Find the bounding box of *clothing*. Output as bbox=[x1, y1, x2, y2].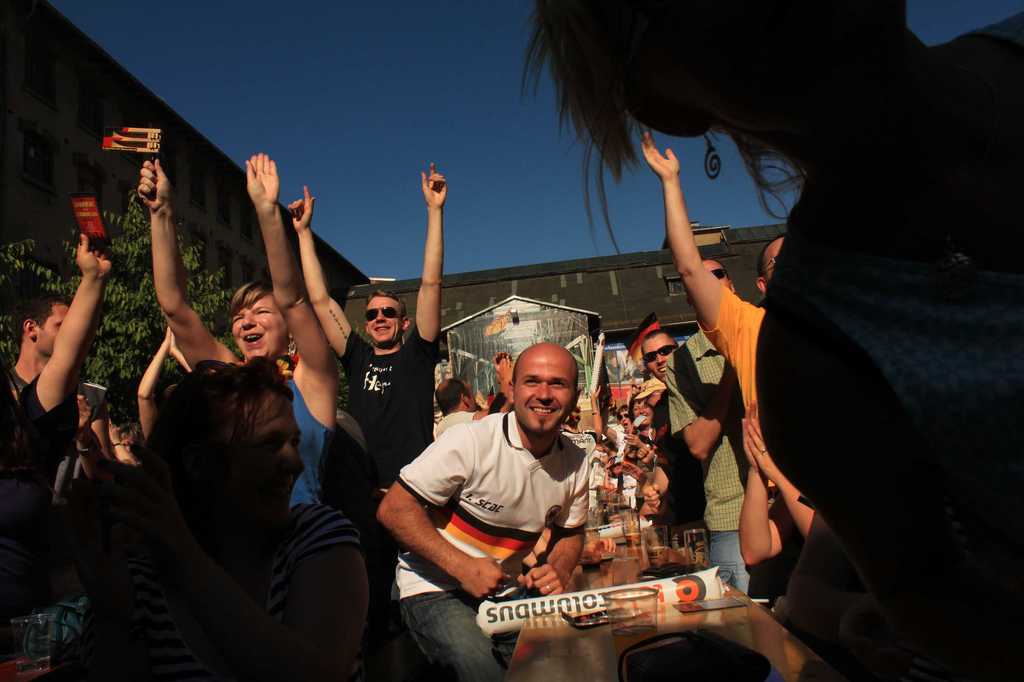
bbox=[754, 16, 1023, 570].
